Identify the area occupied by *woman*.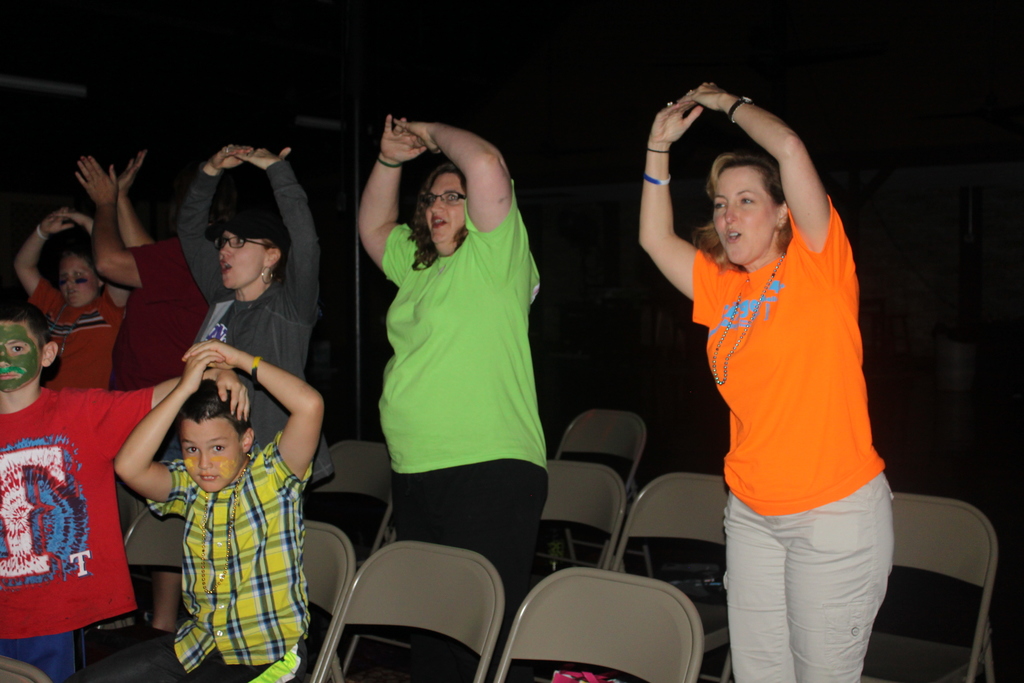
Area: (345,104,547,682).
